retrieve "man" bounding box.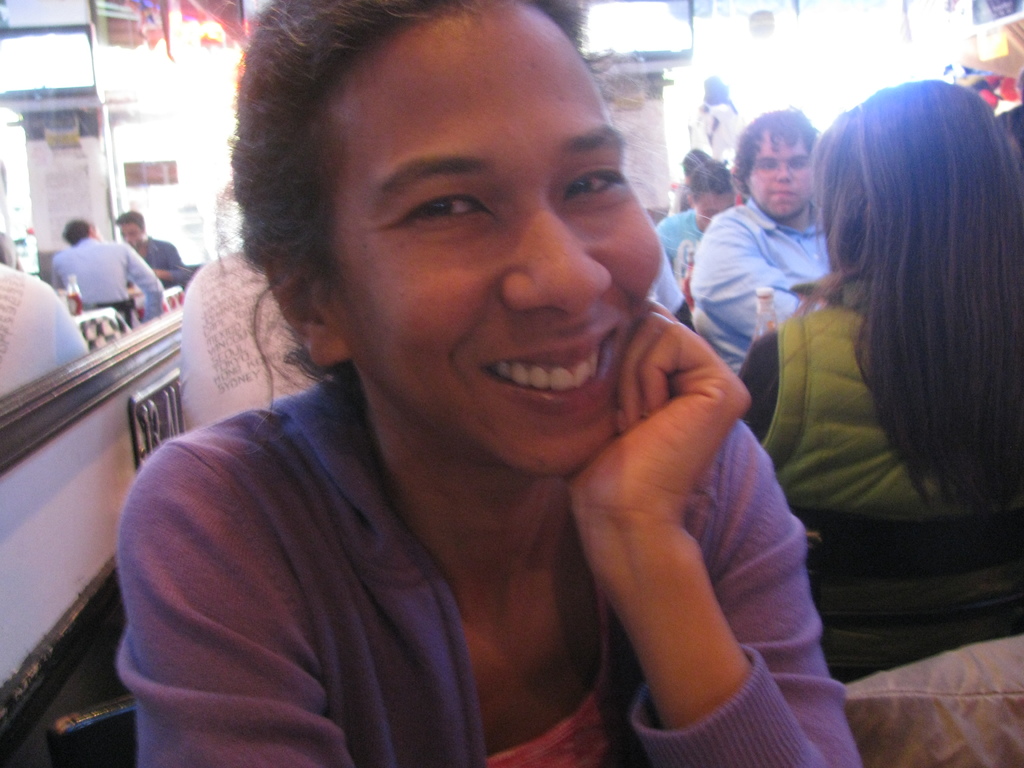
Bounding box: BBox(49, 218, 163, 316).
